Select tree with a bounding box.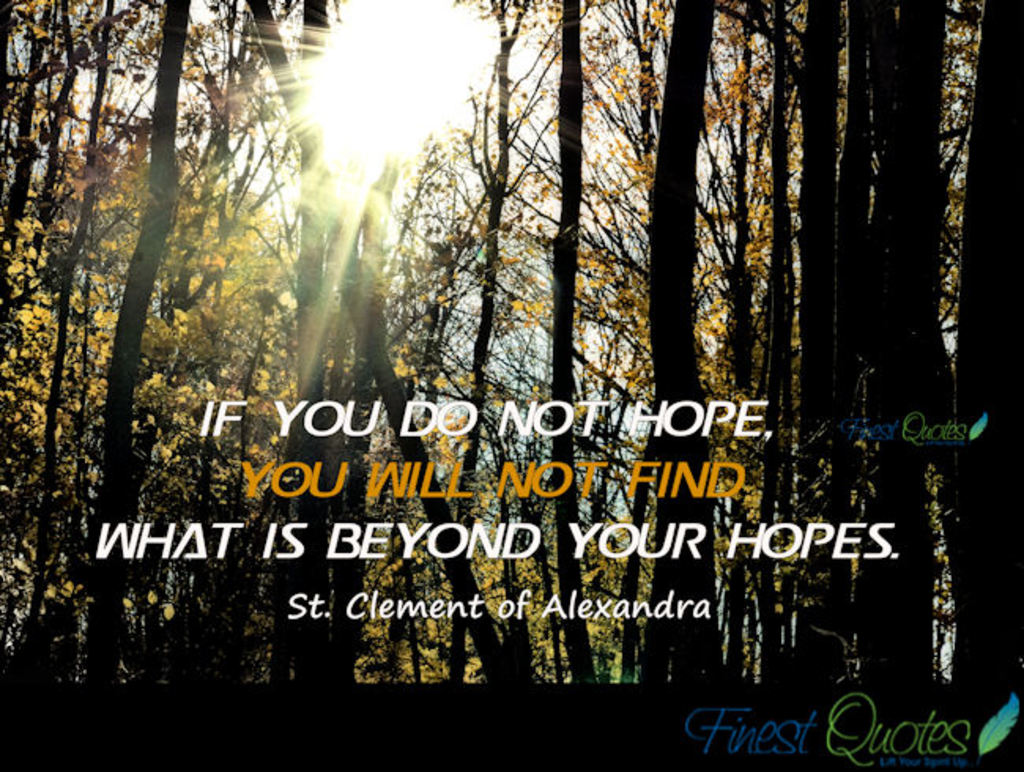
l=514, t=0, r=665, b=654.
